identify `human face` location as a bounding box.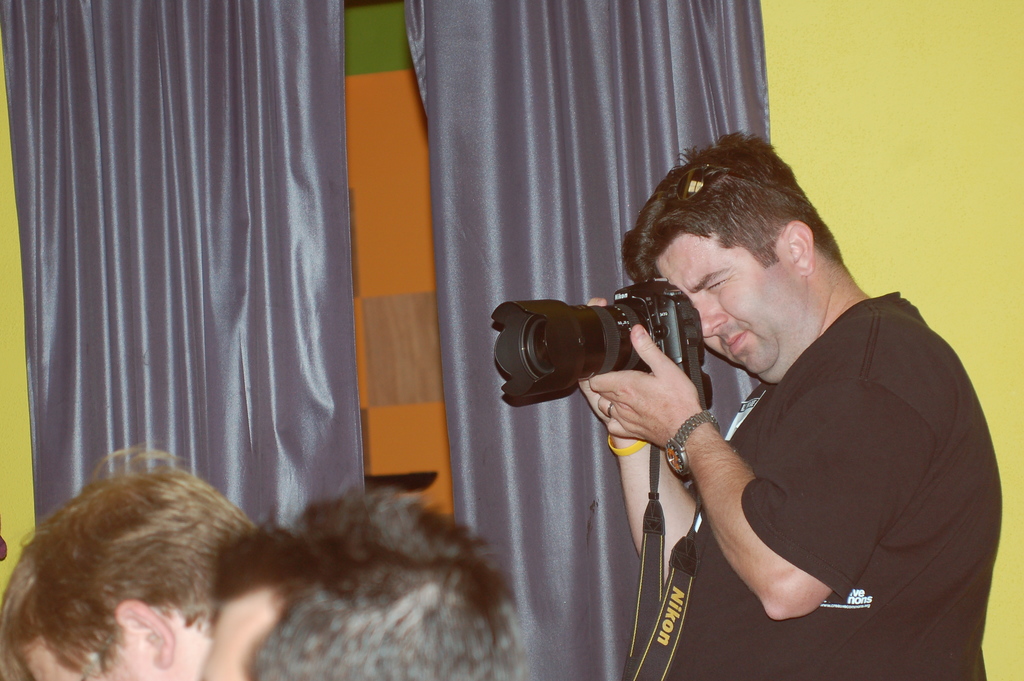
bbox(200, 589, 279, 680).
